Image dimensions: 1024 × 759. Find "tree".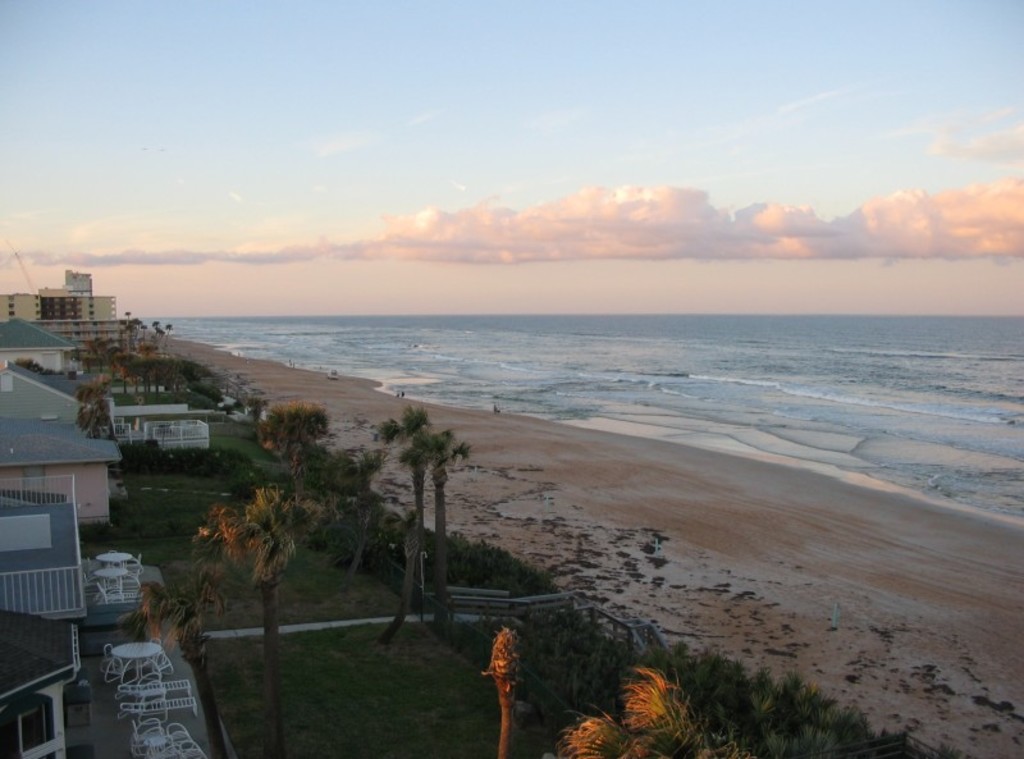
72:378:111:440.
